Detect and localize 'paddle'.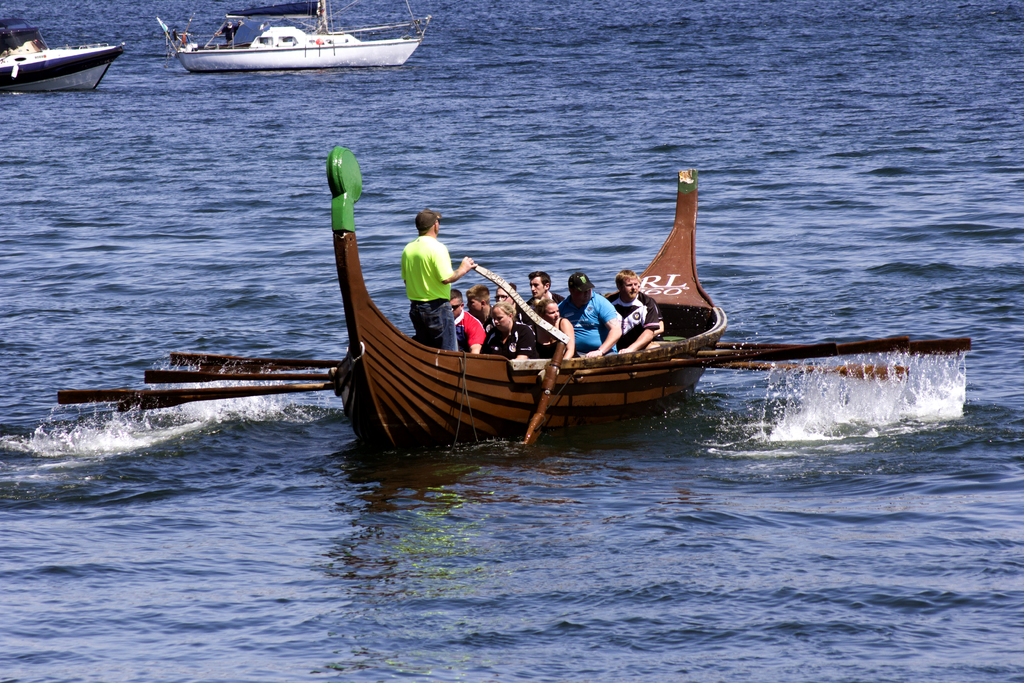
Localized at (x1=58, y1=381, x2=335, y2=407).
